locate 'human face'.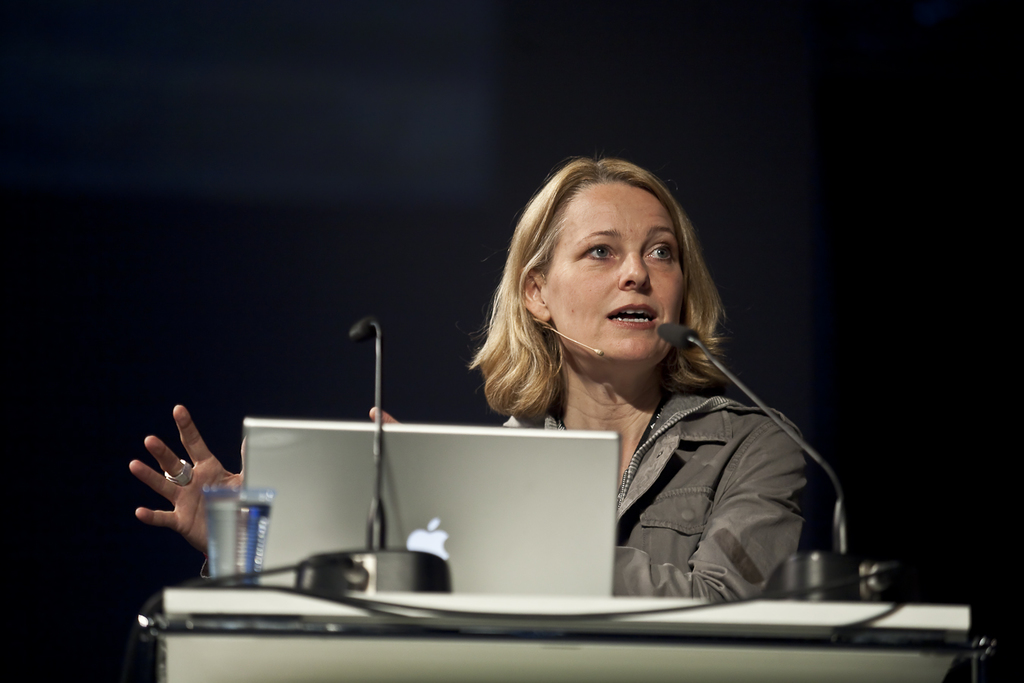
Bounding box: BBox(542, 176, 686, 366).
